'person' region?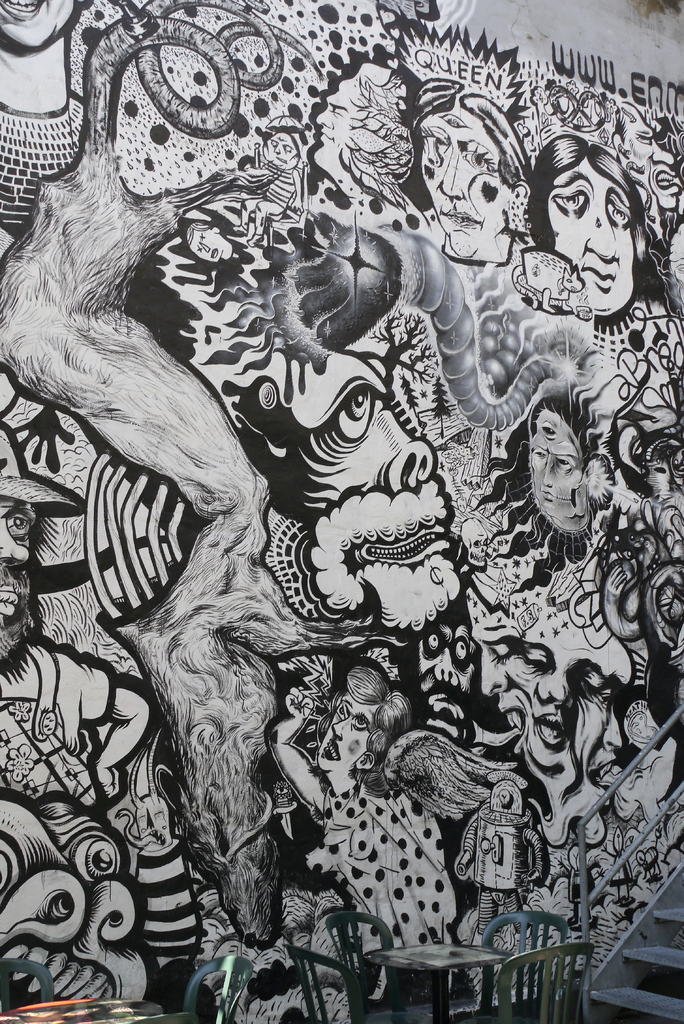
left=412, top=76, right=533, bottom=260
